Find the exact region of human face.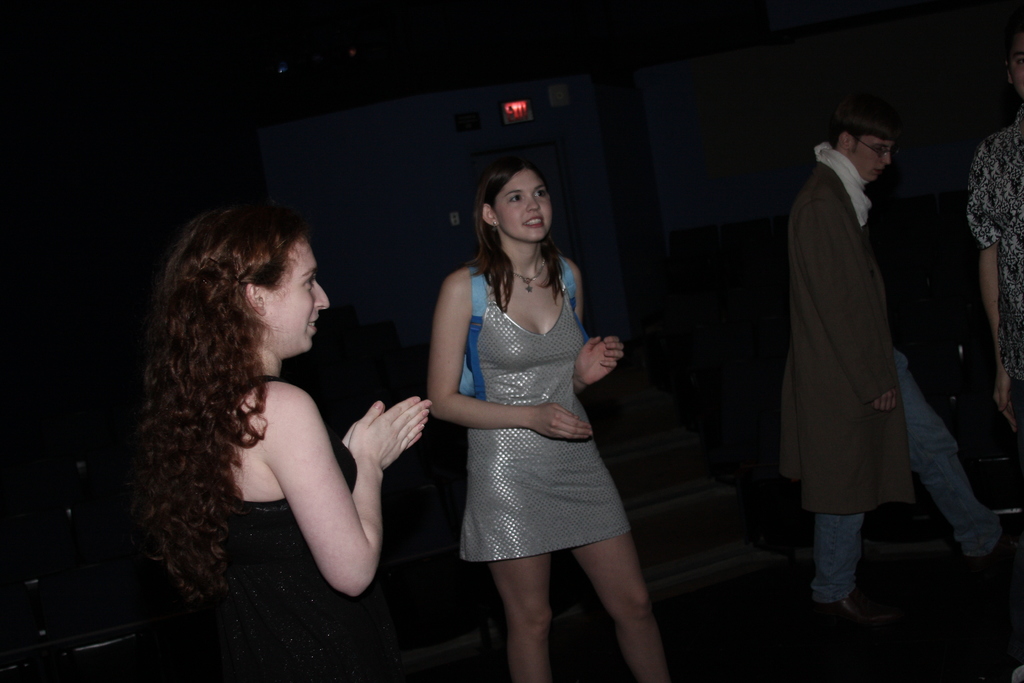
Exact region: [left=847, top=145, right=888, bottom=185].
